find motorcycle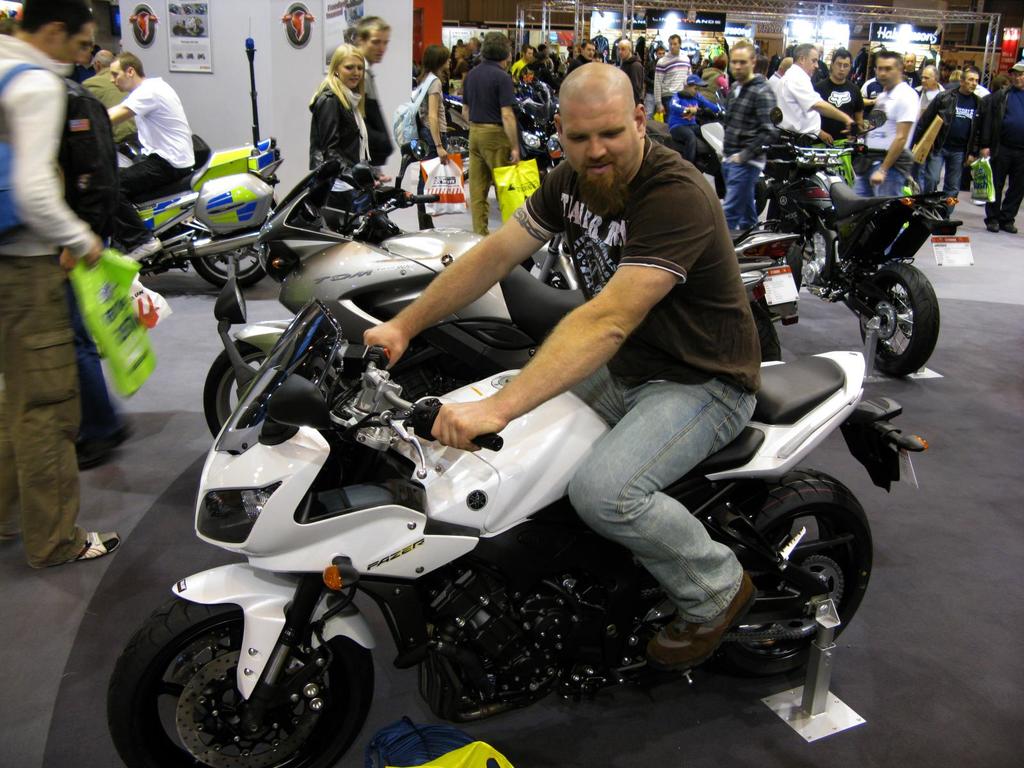
region(441, 80, 561, 177)
